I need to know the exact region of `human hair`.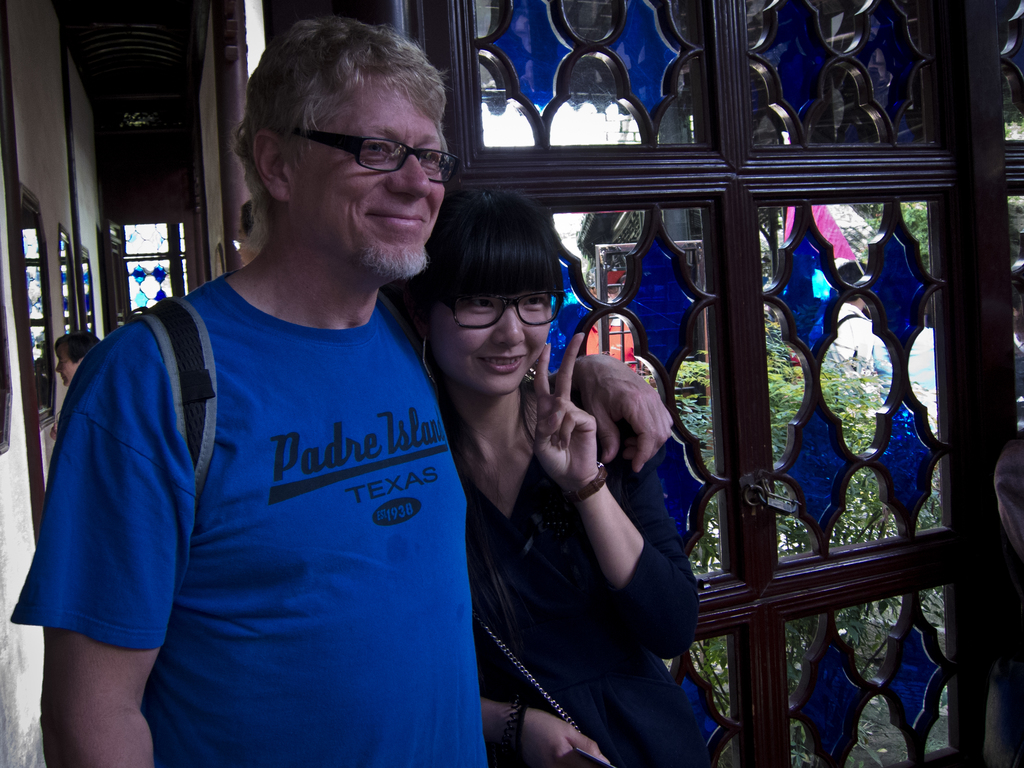
Region: region(229, 12, 444, 212).
